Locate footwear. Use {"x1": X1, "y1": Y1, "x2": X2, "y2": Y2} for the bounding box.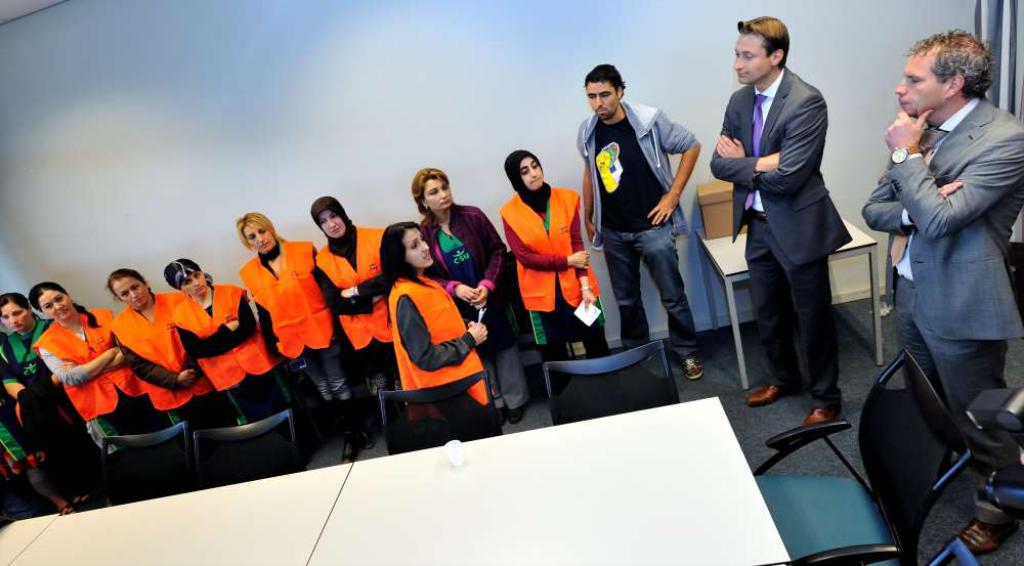
{"x1": 502, "y1": 406, "x2": 527, "y2": 423}.
